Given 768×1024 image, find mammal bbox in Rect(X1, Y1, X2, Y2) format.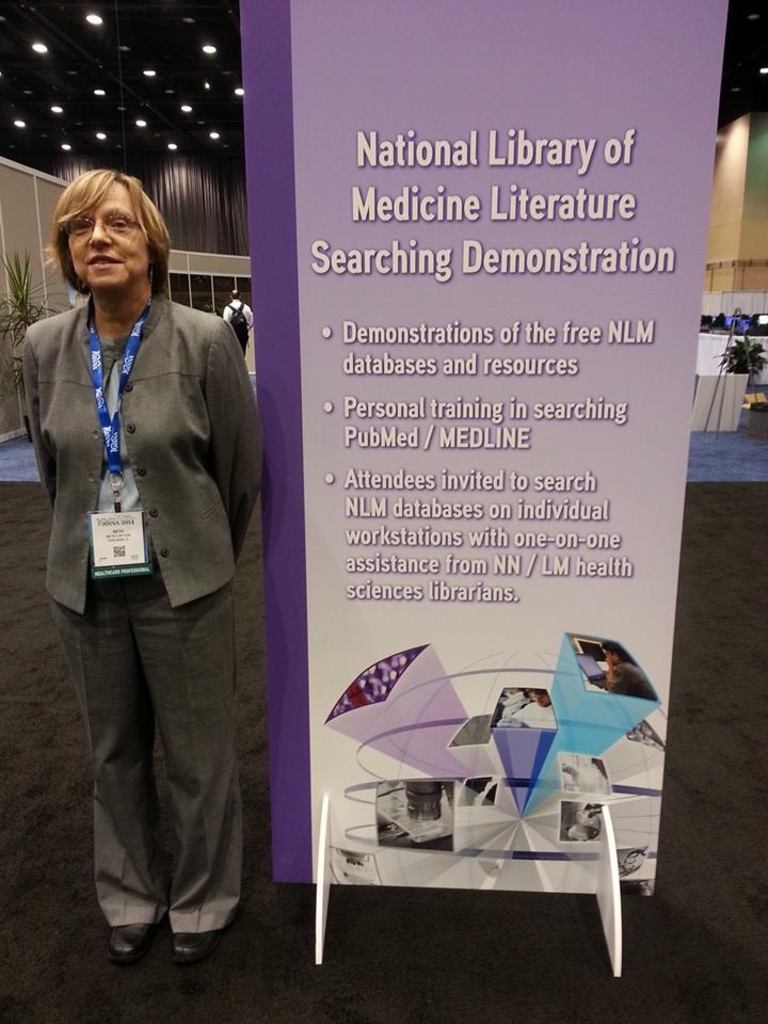
Rect(29, 174, 267, 960).
